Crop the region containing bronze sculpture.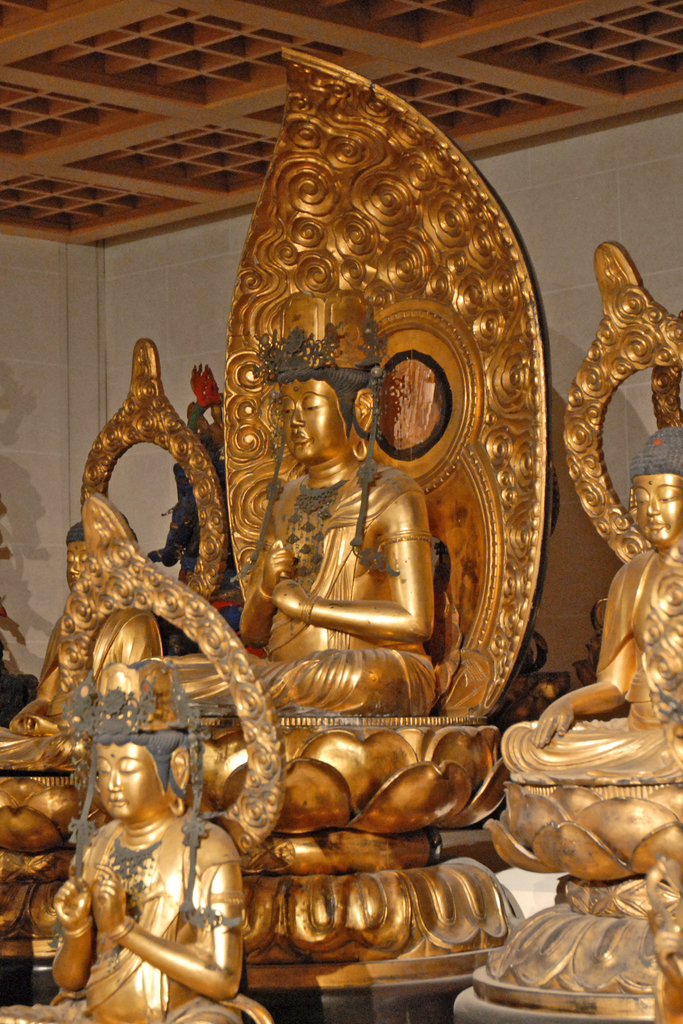
Crop region: {"left": 38, "top": 136, "right": 573, "bottom": 957}.
